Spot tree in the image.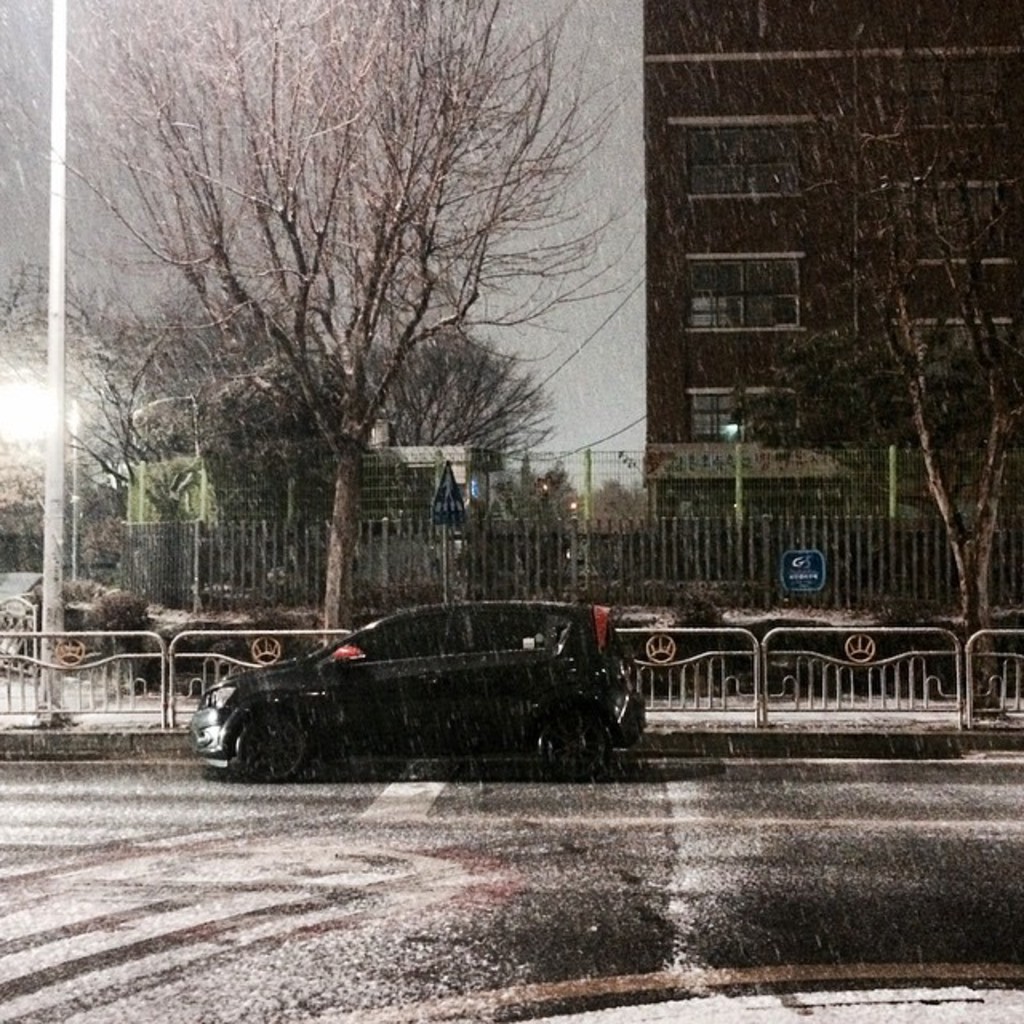
tree found at Rect(2, 237, 234, 605).
